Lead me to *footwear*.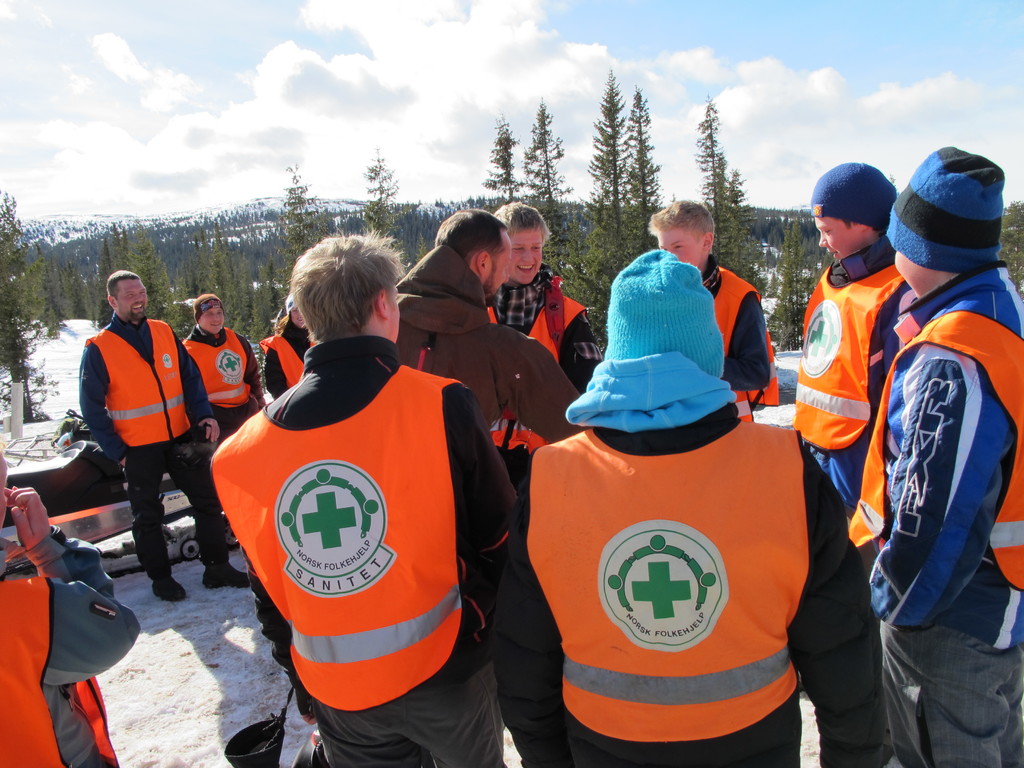
Lead to x1=202, y1=561, x2=249, y2=591.
